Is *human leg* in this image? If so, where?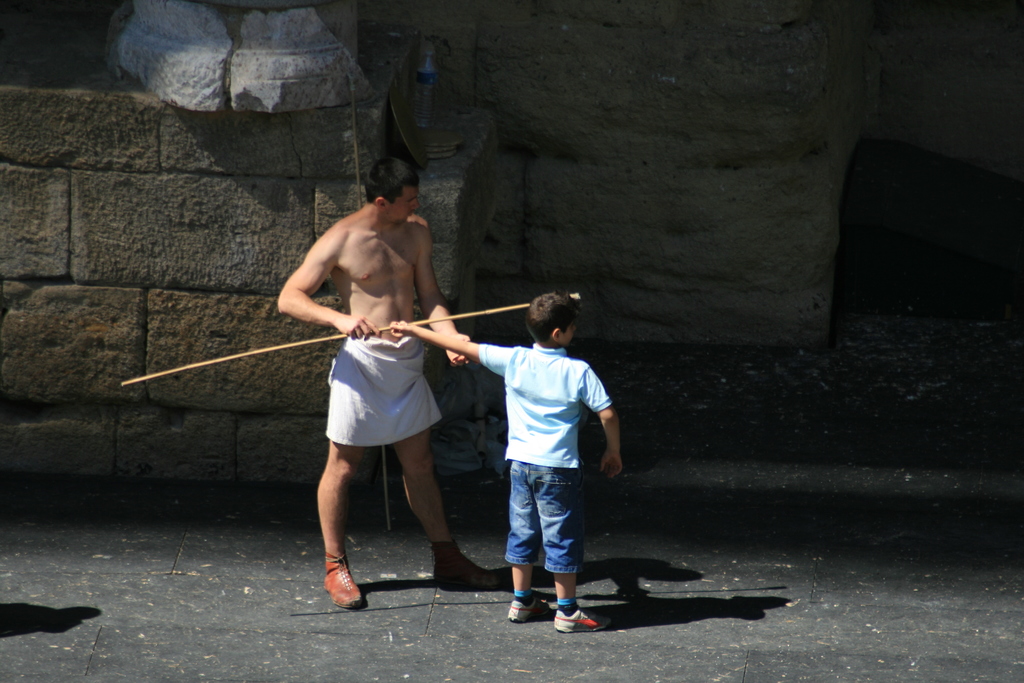
Yes, at box=[532, 449, 610, 636].
